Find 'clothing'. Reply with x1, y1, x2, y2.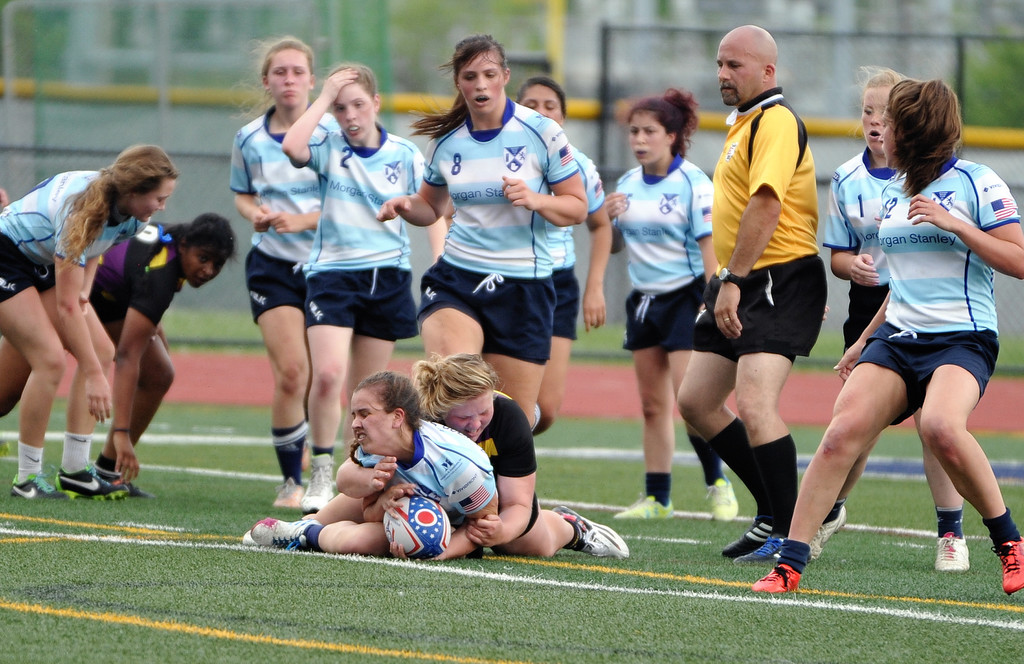
543, 140, 605, 341.
